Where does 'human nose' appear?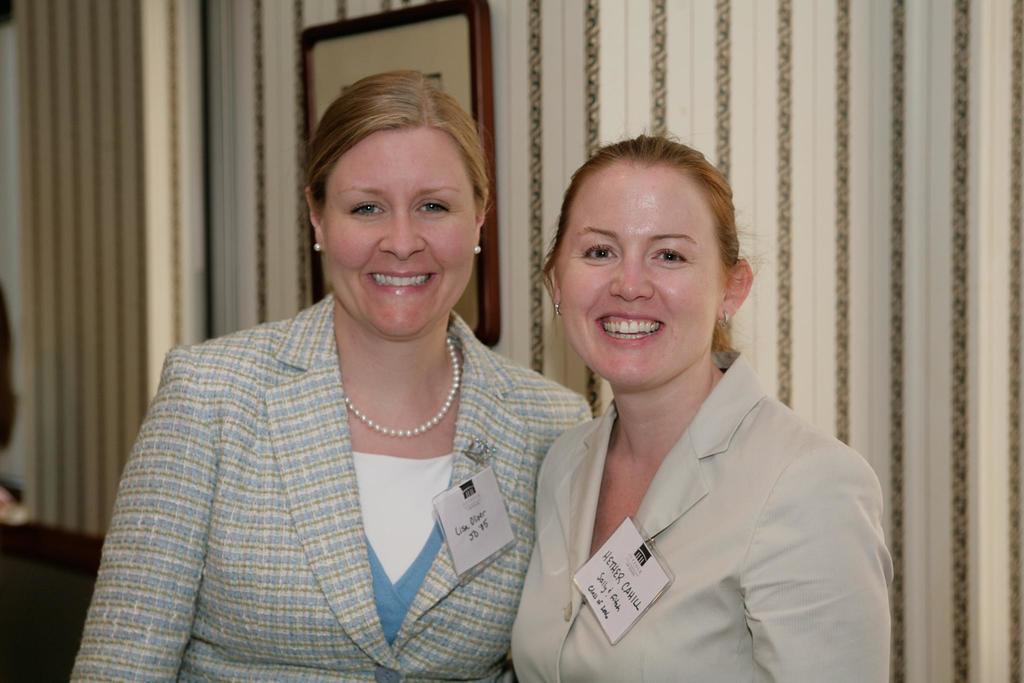
Appears at pyautogui.locateOnScreen(374, 206, 425, 260).
